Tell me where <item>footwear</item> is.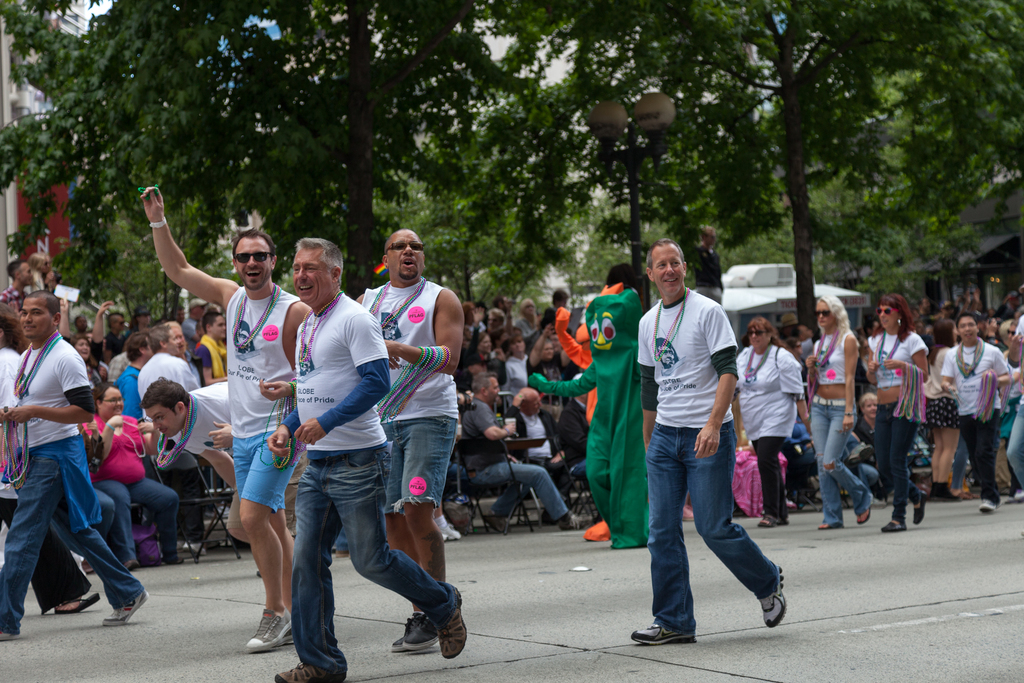
<item>footwear</item> is at l=164, t=553, r=185, b=568.
